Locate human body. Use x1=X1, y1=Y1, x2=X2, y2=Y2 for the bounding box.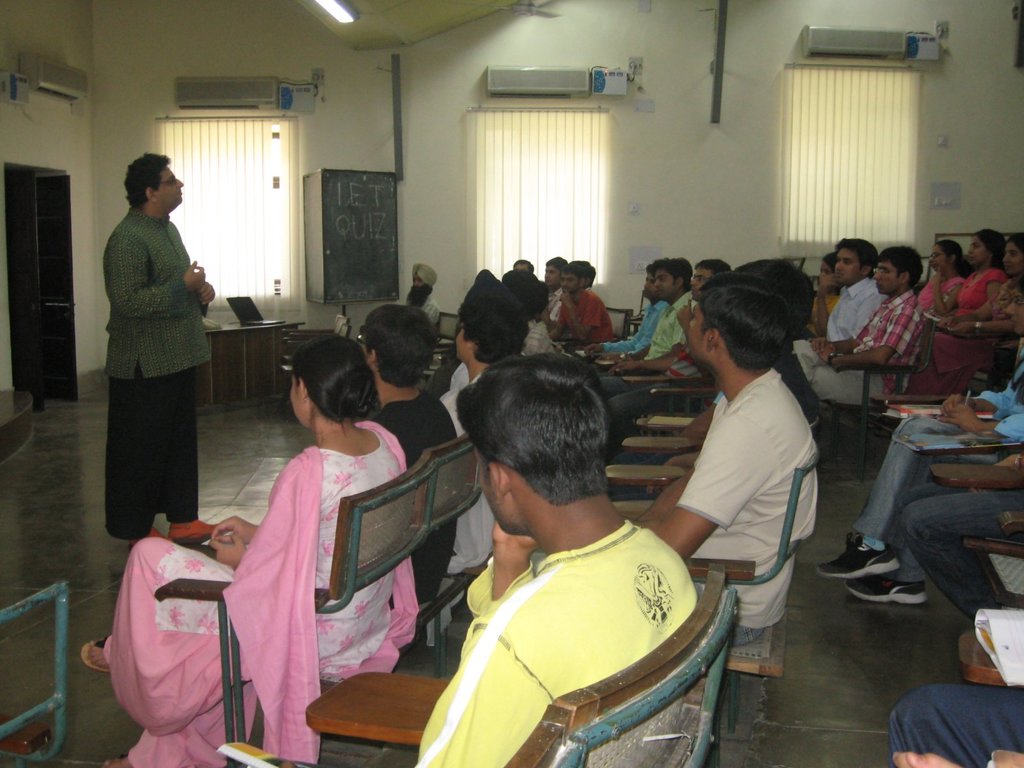
x1=820, y1=269, x2=1023, y2=609.
